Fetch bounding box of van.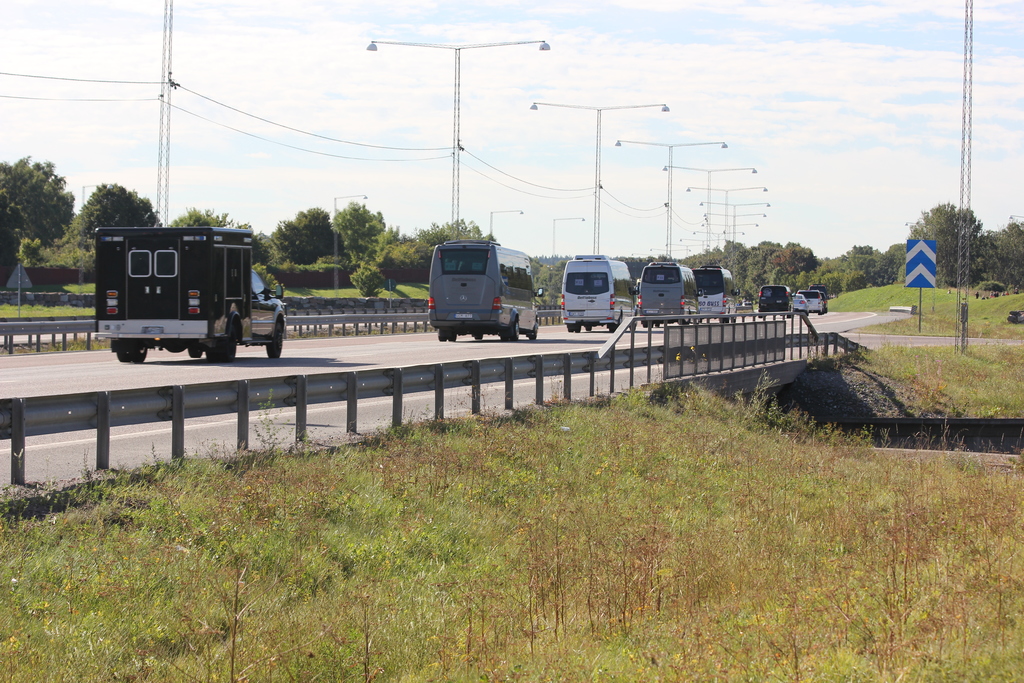
Bbox: detection(755, 283, 795, 318).
